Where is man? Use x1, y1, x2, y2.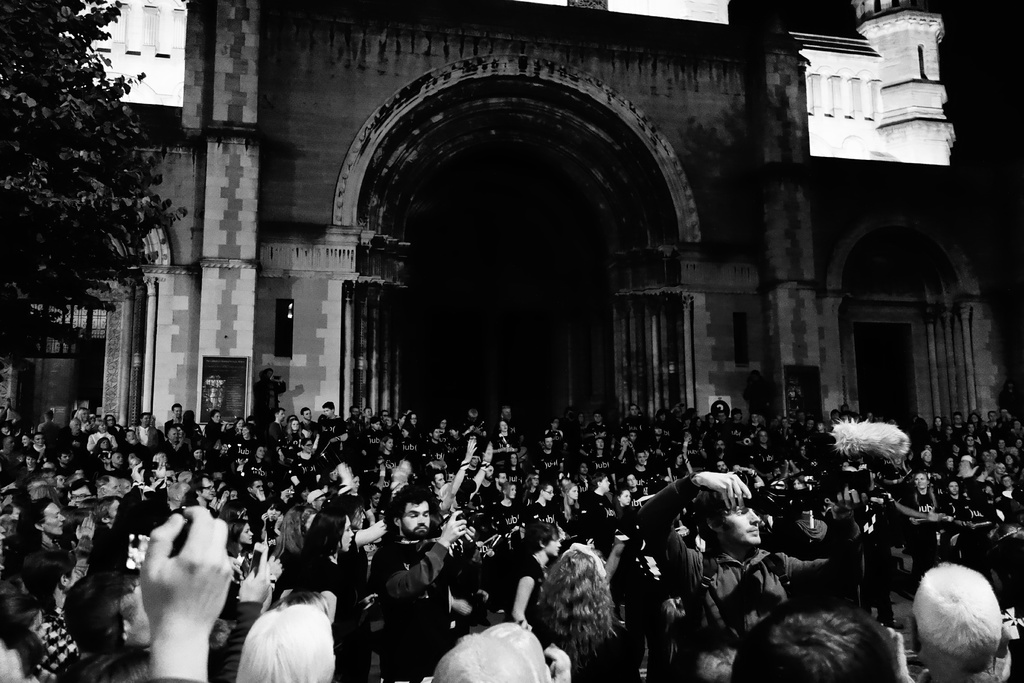
40, 412, 62, 434.
